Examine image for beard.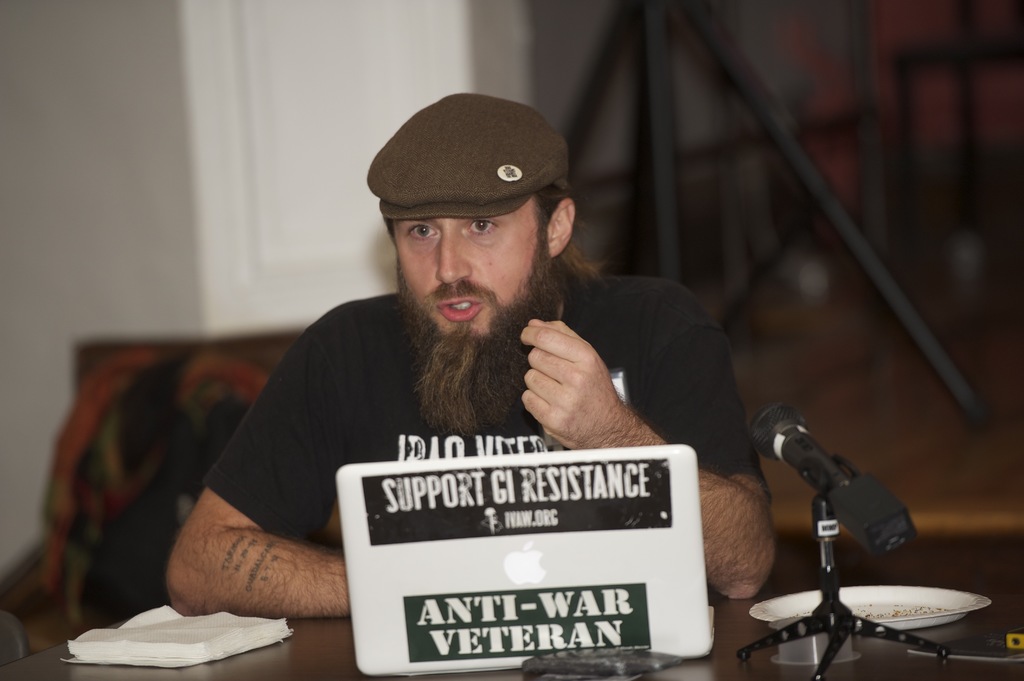
Examination result: [left=386, top=214, right=565, bottom=375].
